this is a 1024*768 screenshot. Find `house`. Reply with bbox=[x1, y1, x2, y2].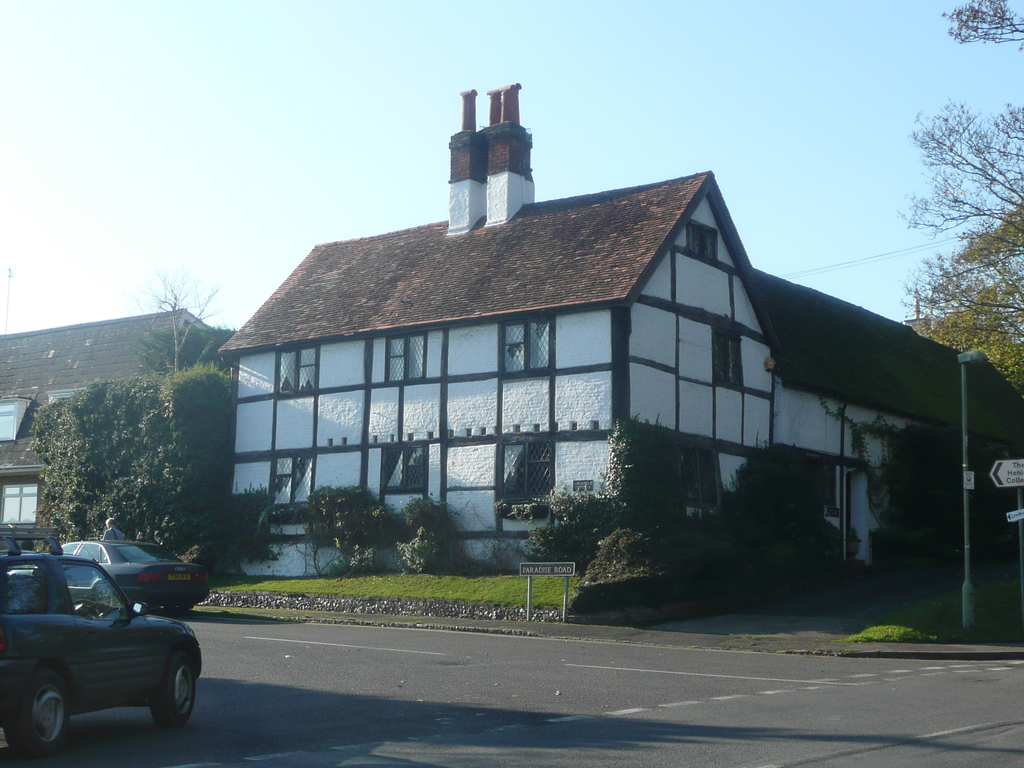
bbox=[211, 145, 946, 612].
